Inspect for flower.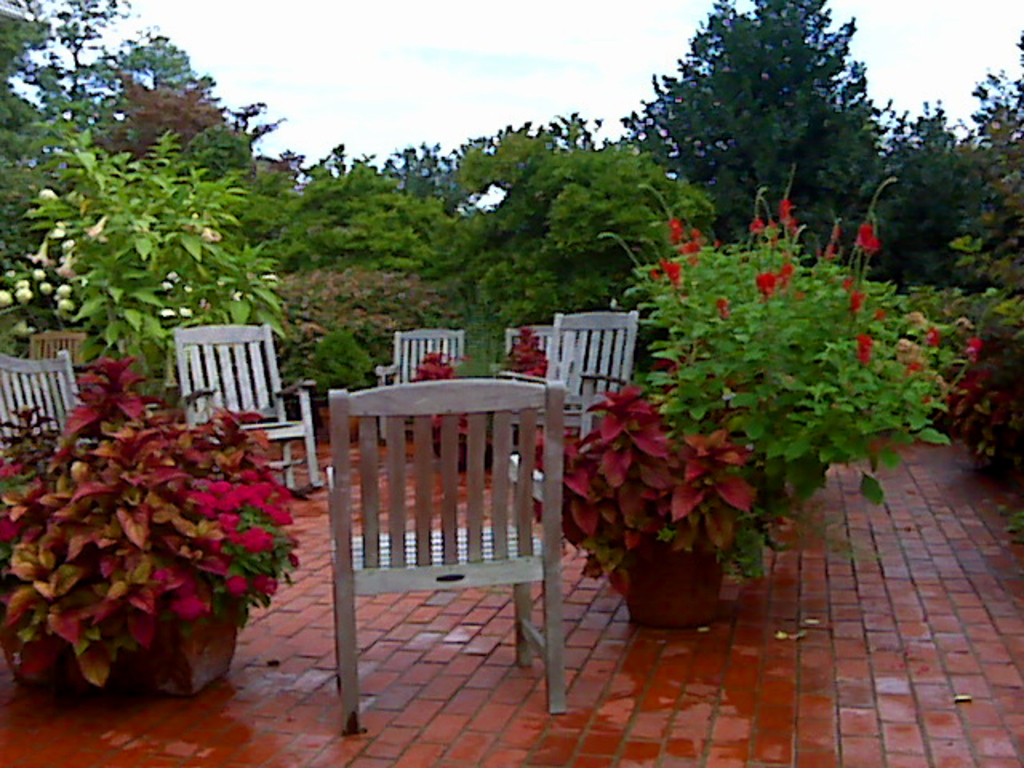
Inspection: <bbox>35, 278, 56, 293</bbox>.
